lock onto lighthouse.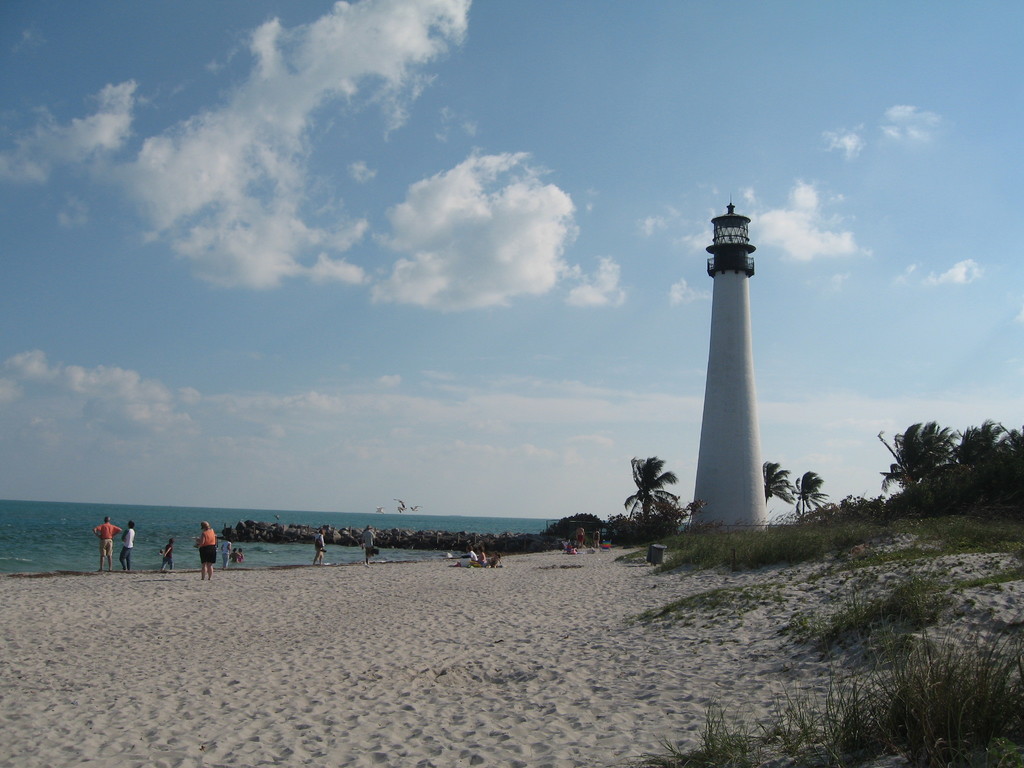
Locked: (691, 190, 767, 540).
